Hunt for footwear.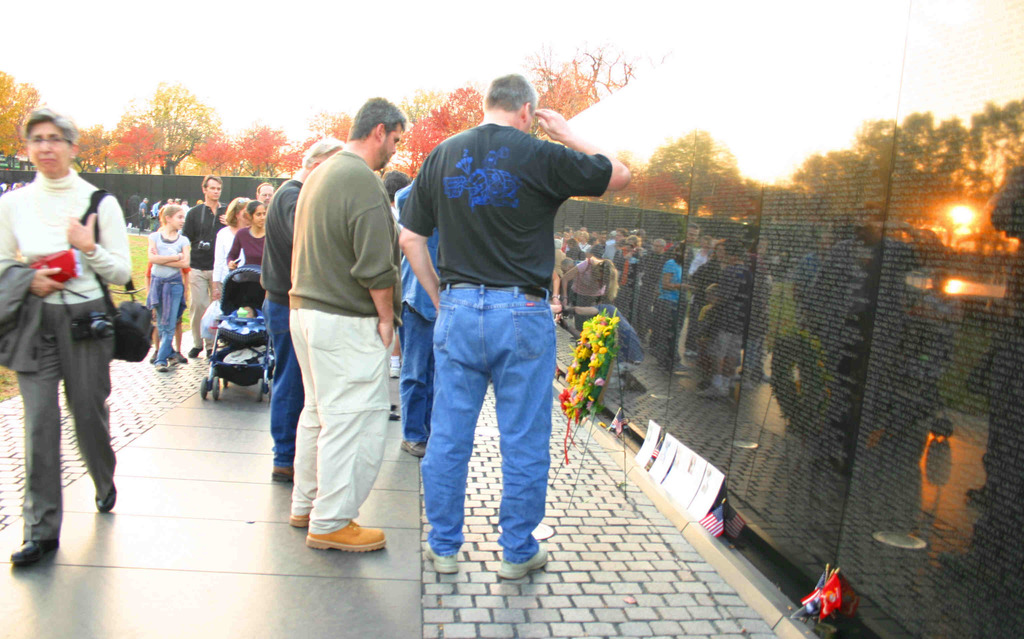
Hunted down at {"x1": 174, "y1": 350, "x2": 186, "y2": 365}.
